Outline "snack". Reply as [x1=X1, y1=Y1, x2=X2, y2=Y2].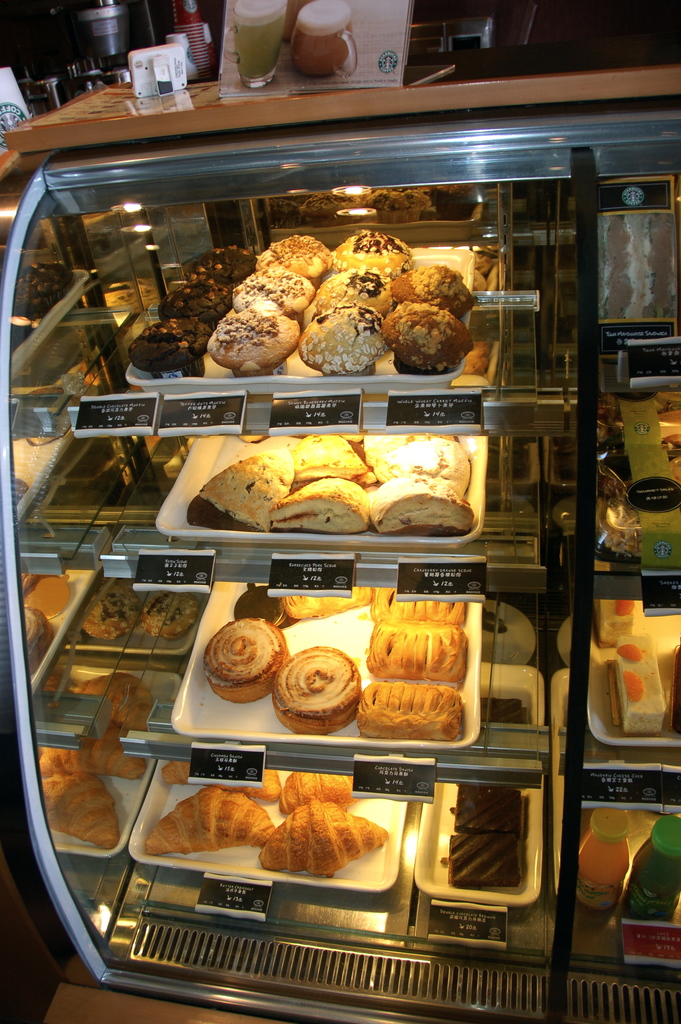
[x1=290, y1=584, x2=370, y2=620].
